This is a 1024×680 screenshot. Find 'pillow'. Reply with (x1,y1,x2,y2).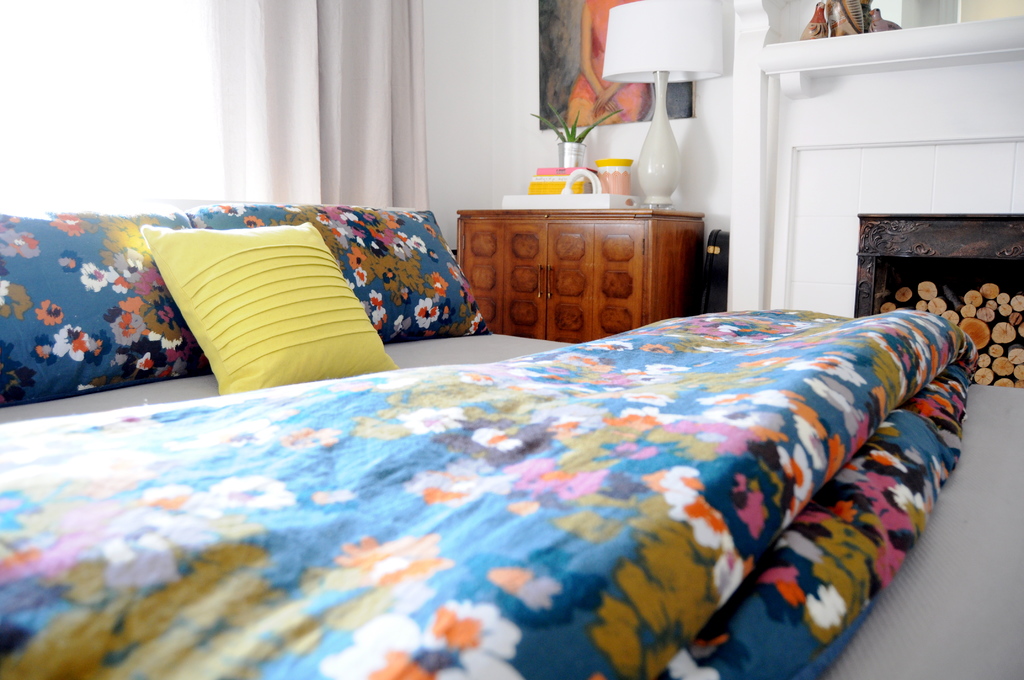
(152,220,404,400).
